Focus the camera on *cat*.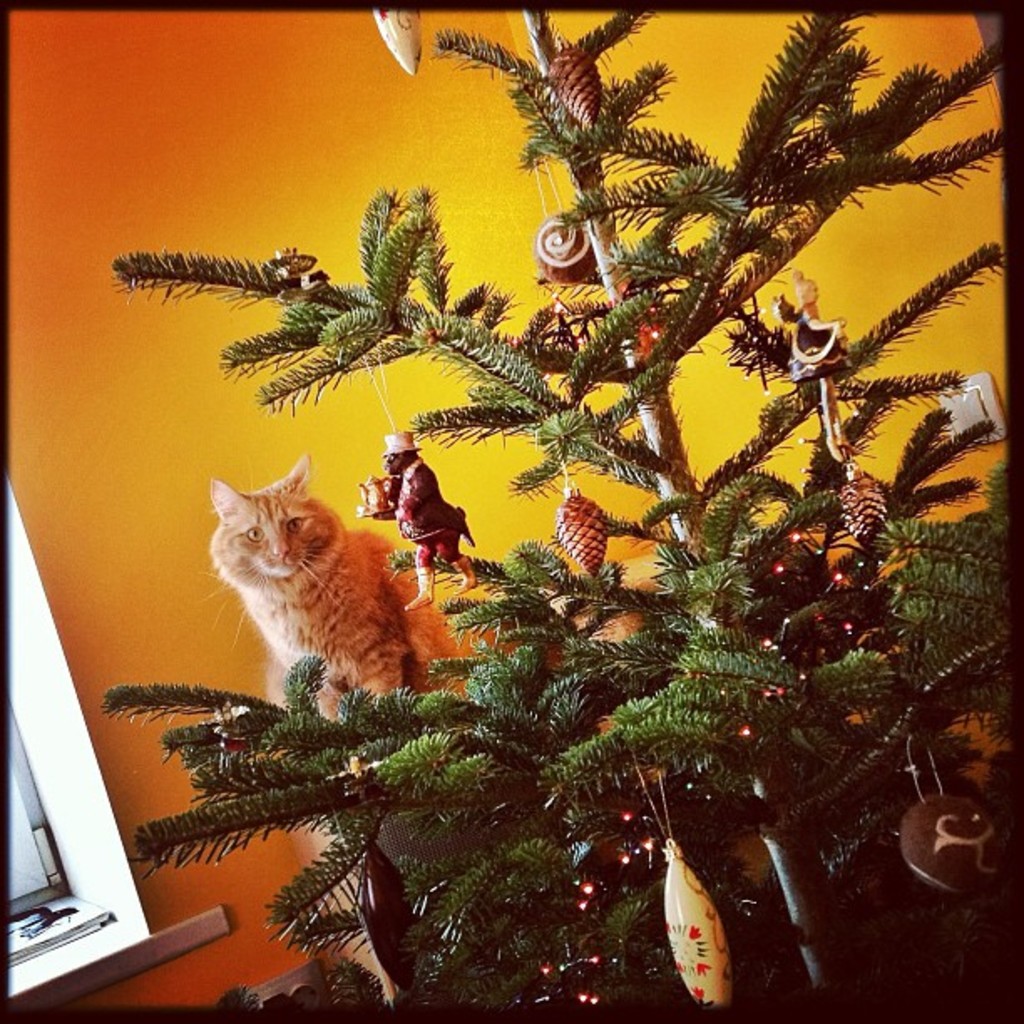
Focus region: x1=181, y1=438, x2=502, y2=723.
